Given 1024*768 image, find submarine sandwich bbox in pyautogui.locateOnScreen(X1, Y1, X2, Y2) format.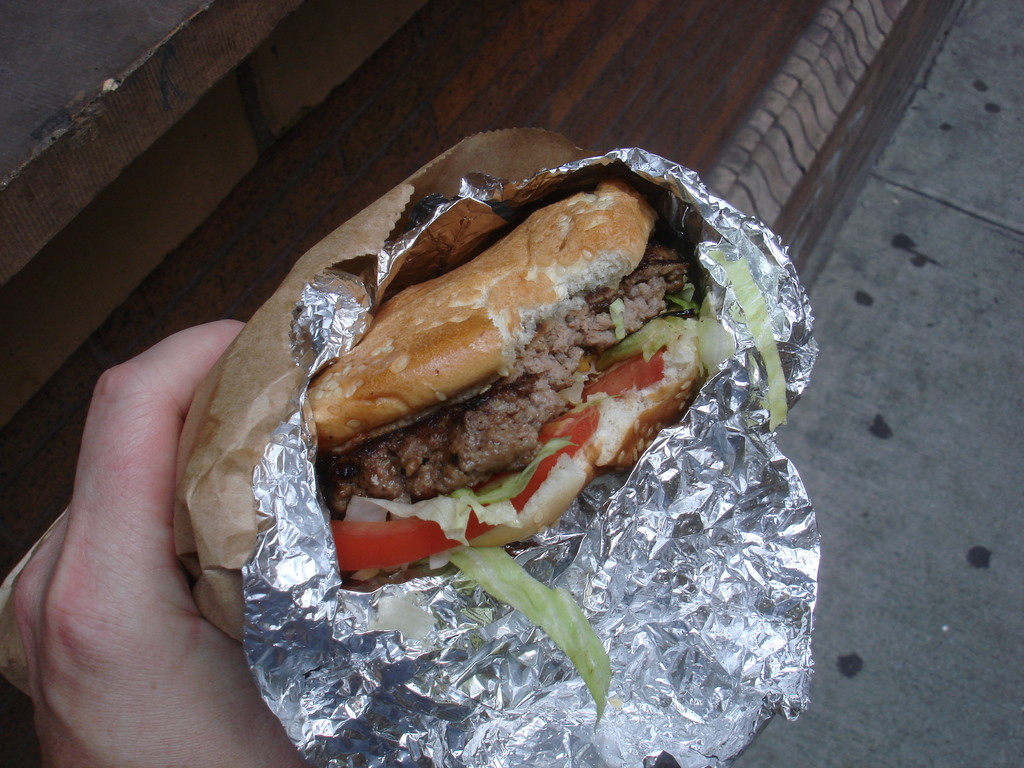
pyautogui.locateOnScreen(217, 152, 785, 628).
